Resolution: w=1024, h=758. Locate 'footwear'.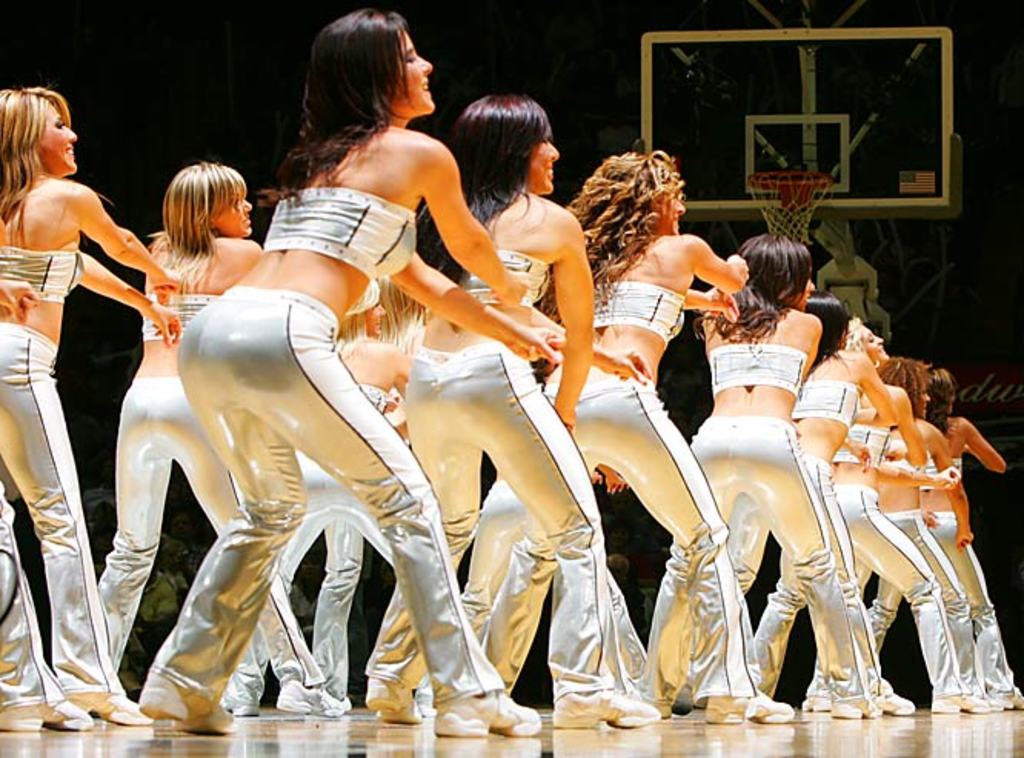
363,672,418,726.
